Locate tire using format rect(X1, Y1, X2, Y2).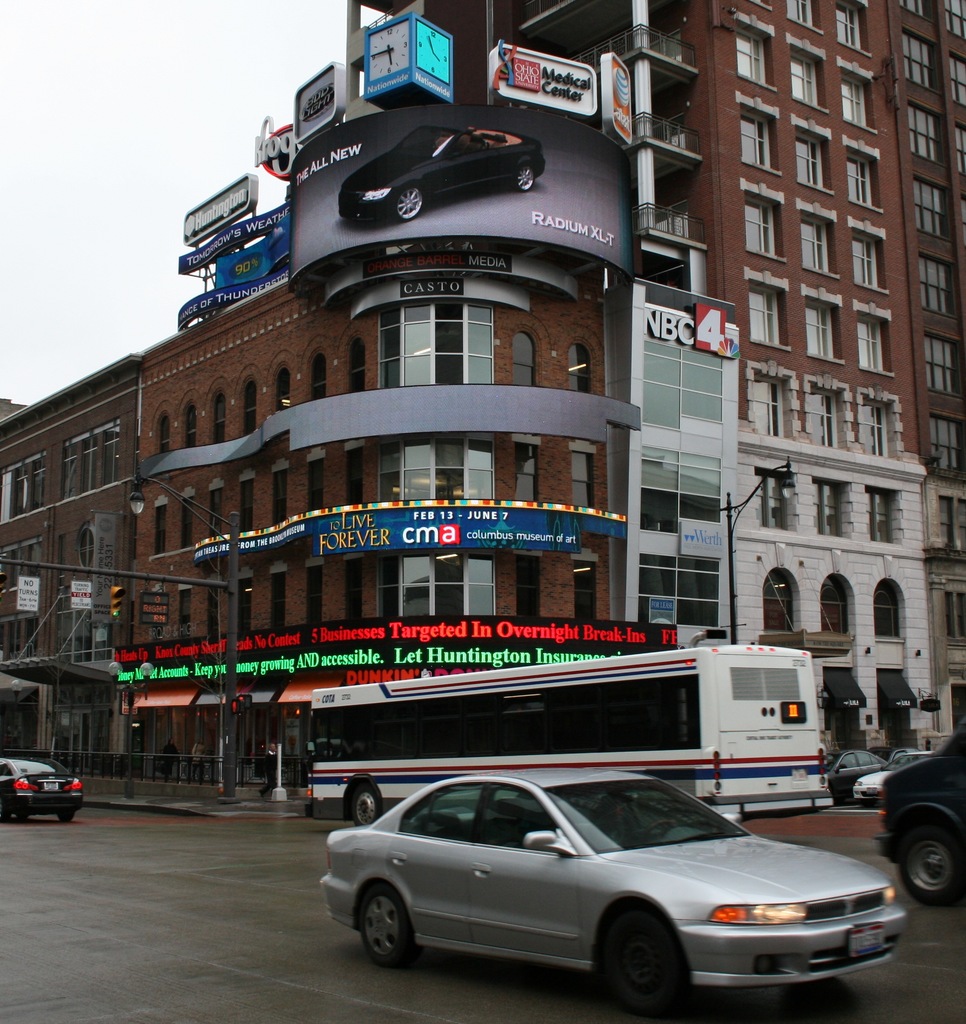
rect(346, 776, 382, 827).
